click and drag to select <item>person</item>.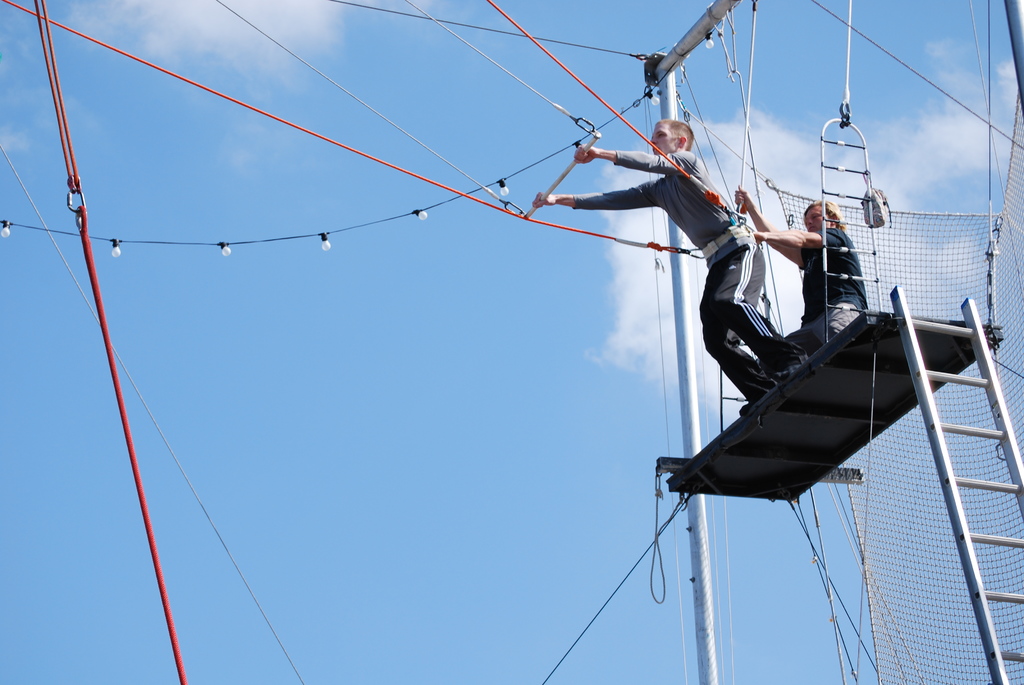
Selection: Rect(530, 117, 809, 411).
